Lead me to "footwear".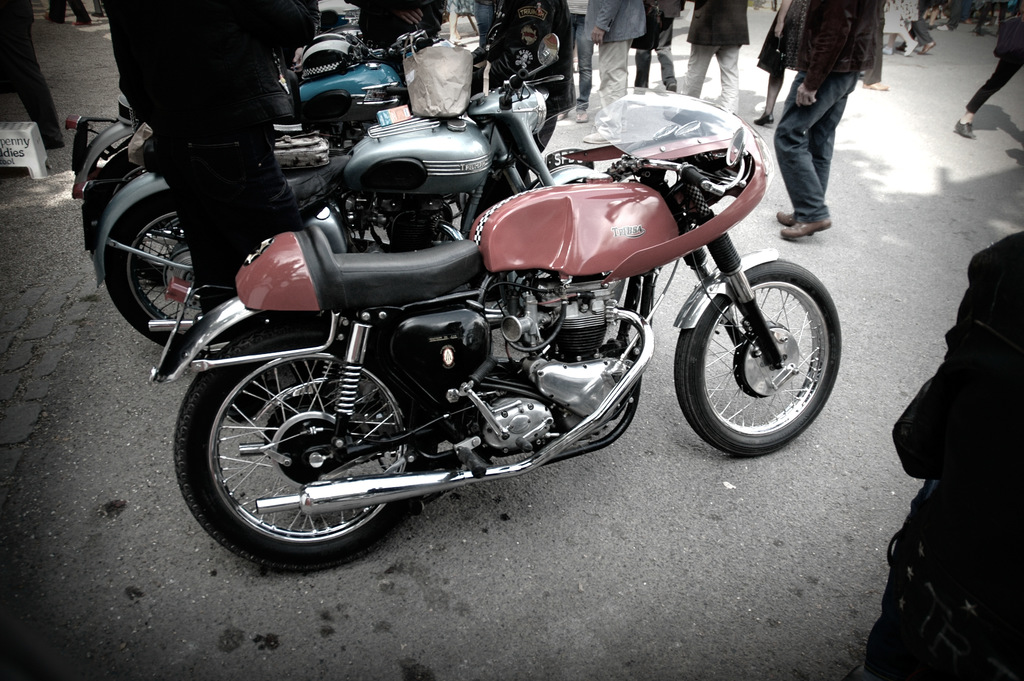
Lead to [751,112,774,126].
